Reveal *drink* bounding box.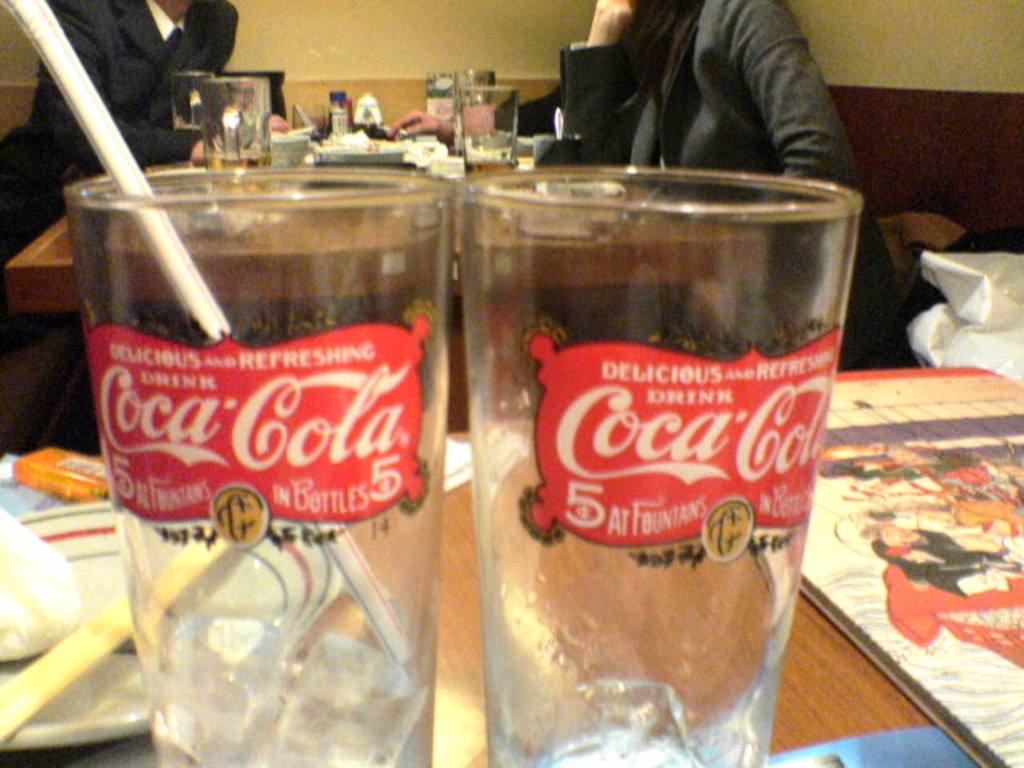
Revealed: (x1=459, y1=162, x2=515, y2=178).
